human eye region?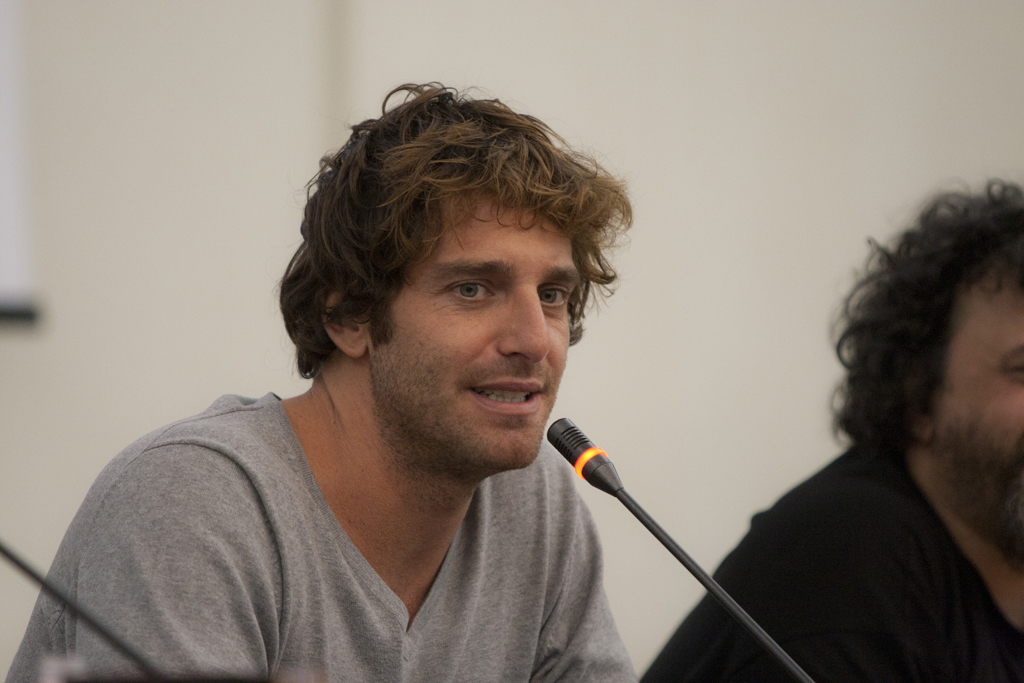
<bbox>535, 280, 578, 310</bbox>
